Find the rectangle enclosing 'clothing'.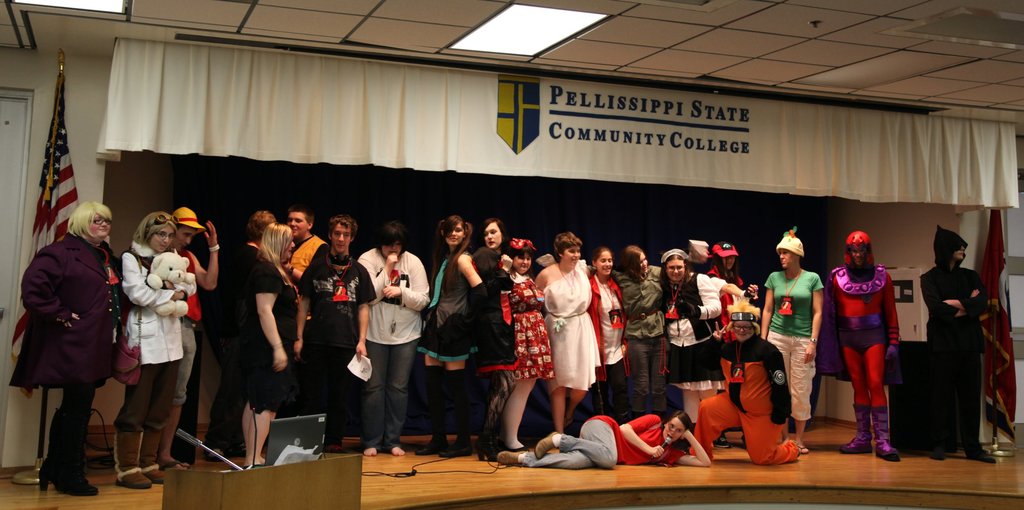
<box>652,261,735,415</box>.
